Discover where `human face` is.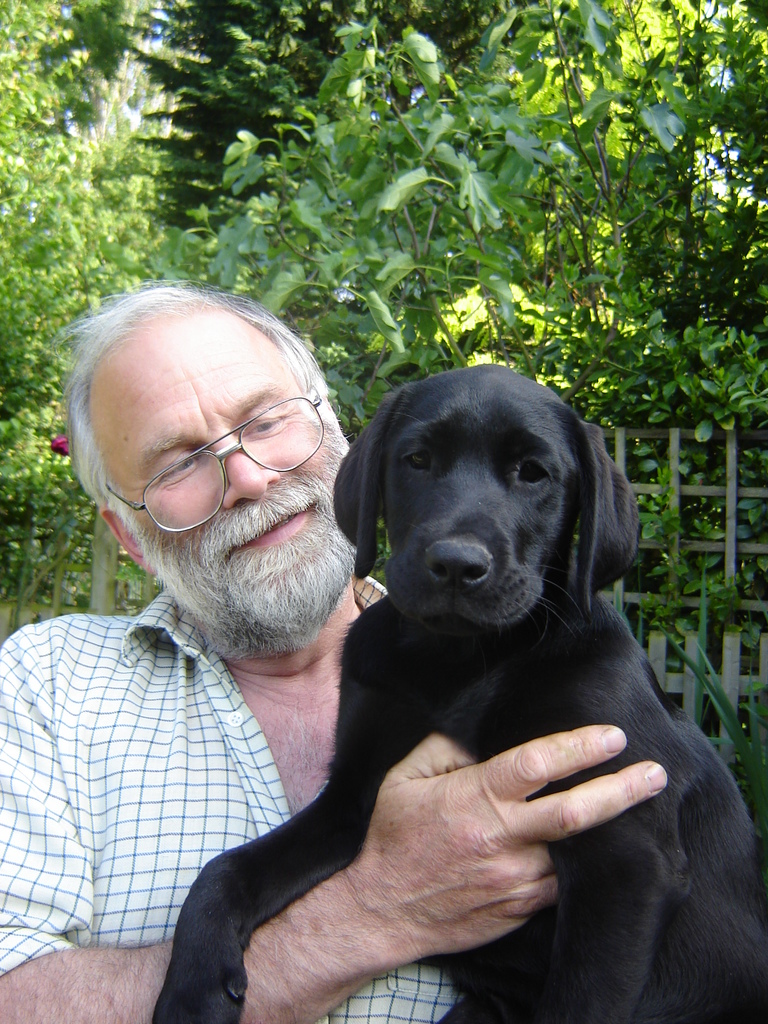
Discovered at l=87, t=307, r=355, b=641.
